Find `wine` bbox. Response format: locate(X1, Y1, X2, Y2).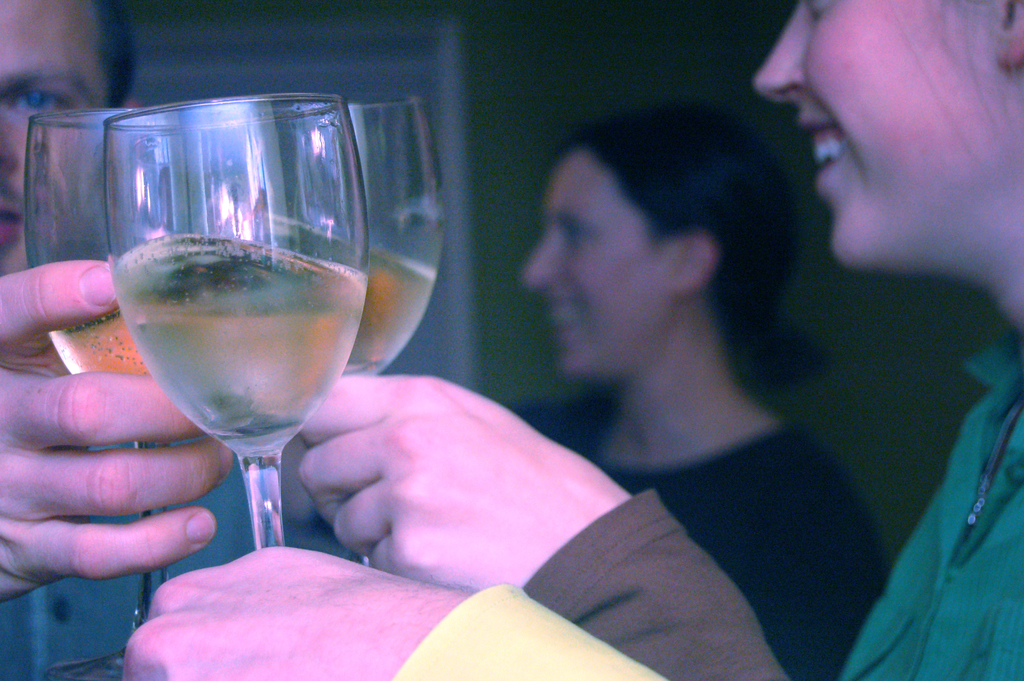
locate(342, 251, 438, 378).
